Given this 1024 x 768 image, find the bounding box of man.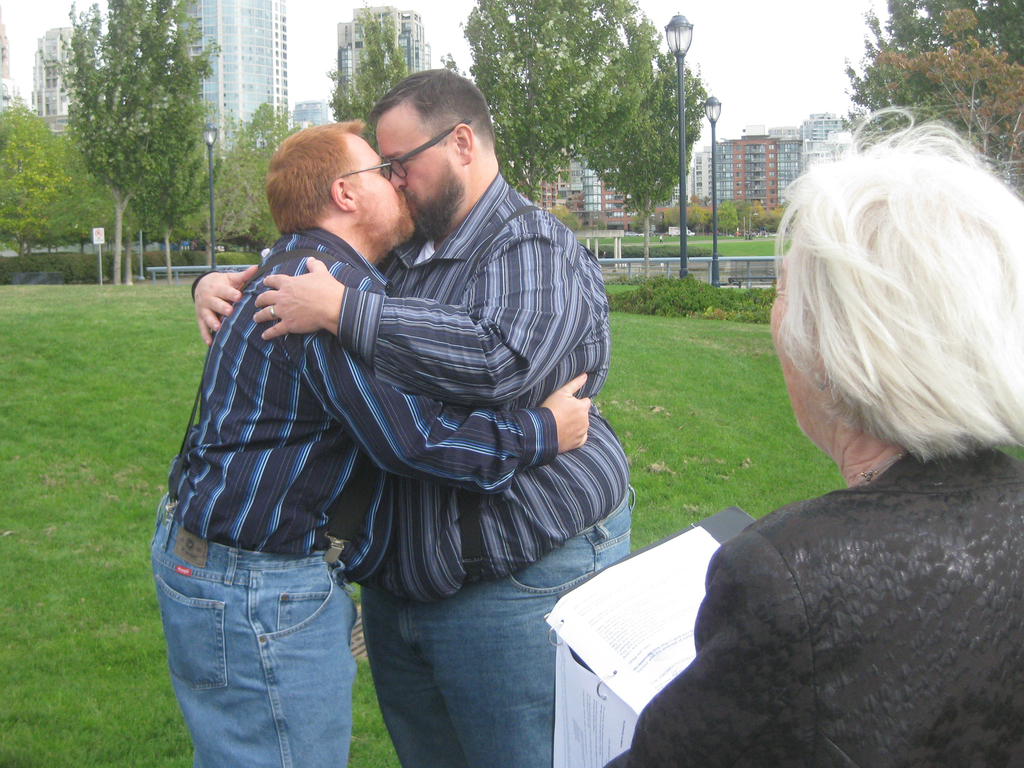
l=191, t=69, r=630, b=767.
